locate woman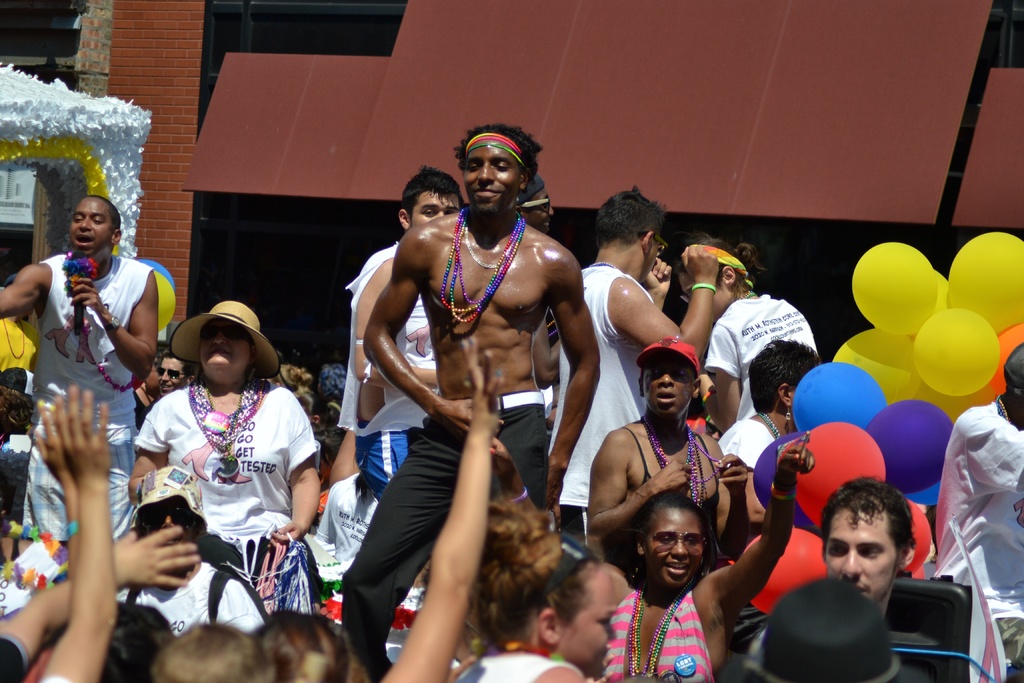
{"left": 449, "top": 500, "right": 620, "bottom": 682}
